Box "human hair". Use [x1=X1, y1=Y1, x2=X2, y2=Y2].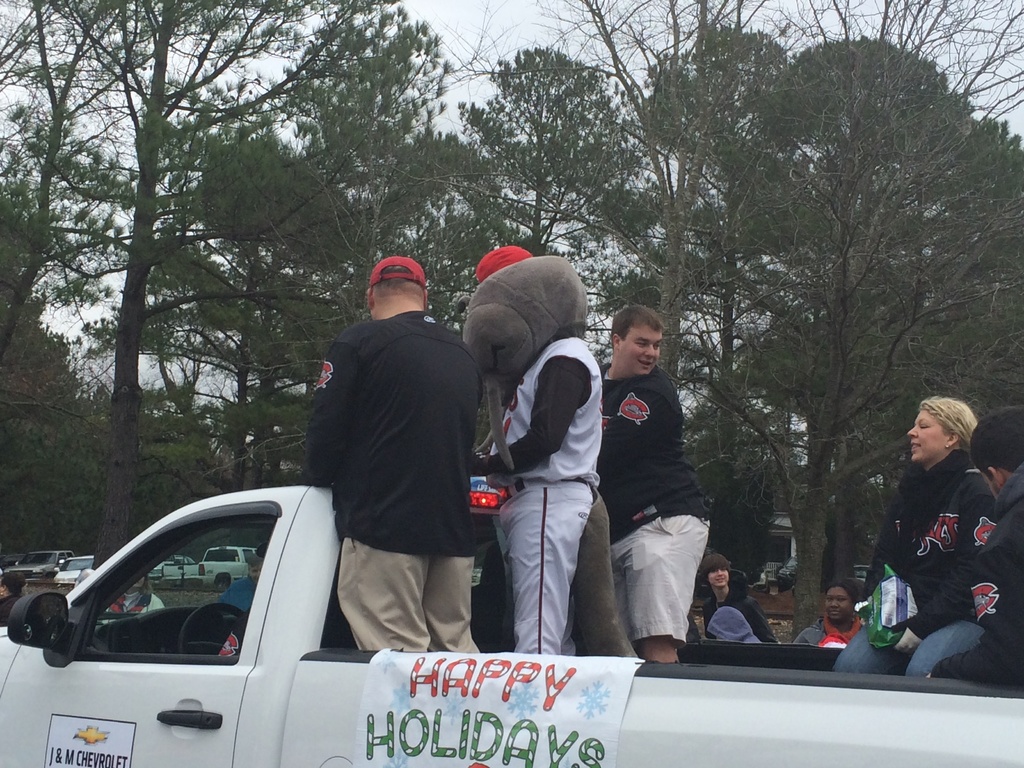
[x1=825, y1=578, x2=861, y2=600].
